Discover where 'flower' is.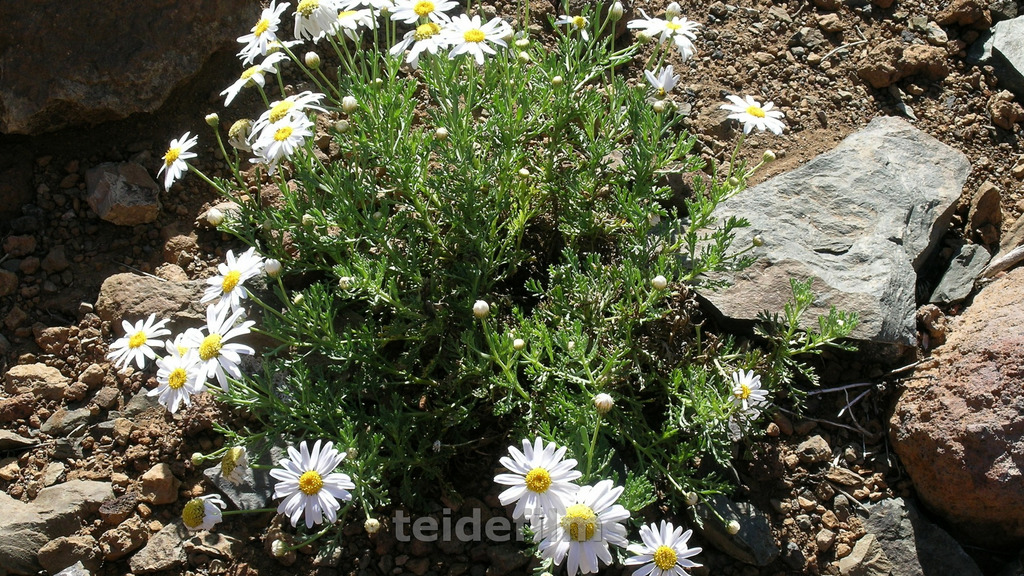
Discovered at Rect(163, 330, 199, 372).
